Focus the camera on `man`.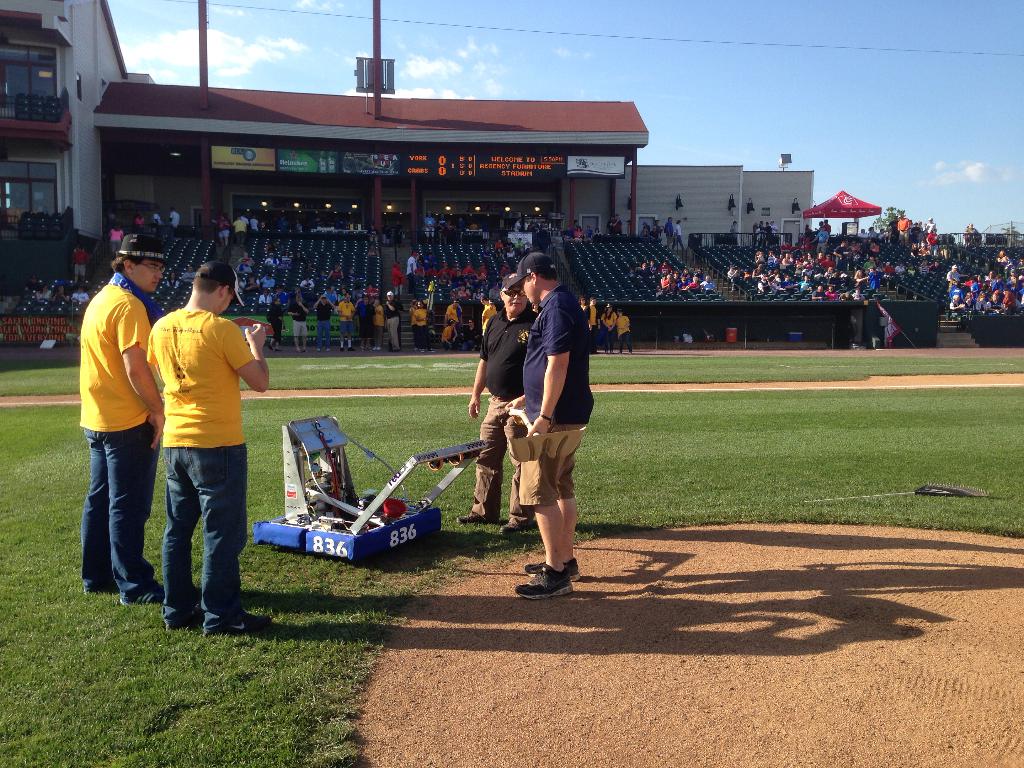
Focus region: 1005/273/1019/295.
